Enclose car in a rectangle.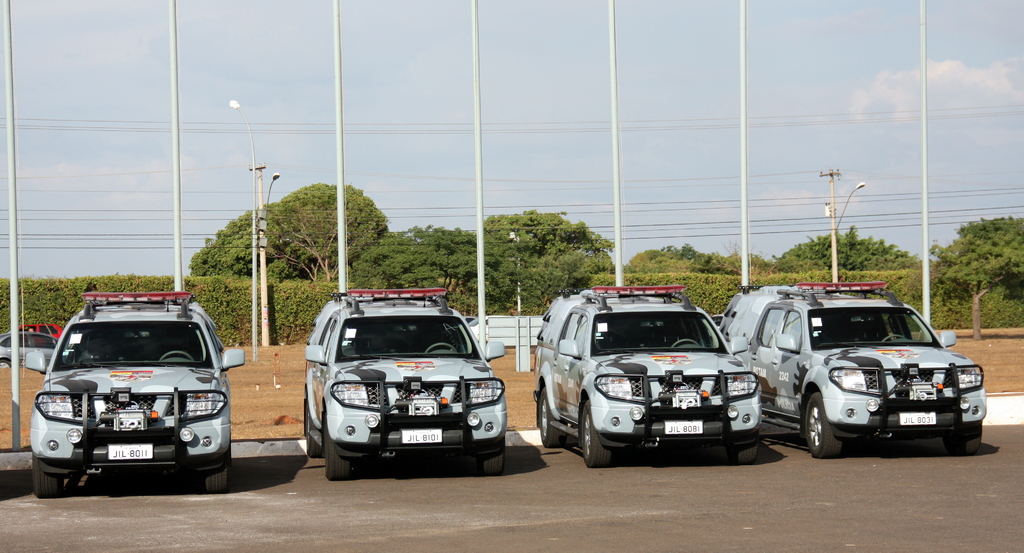
detection(12, 325, 65, 338).
